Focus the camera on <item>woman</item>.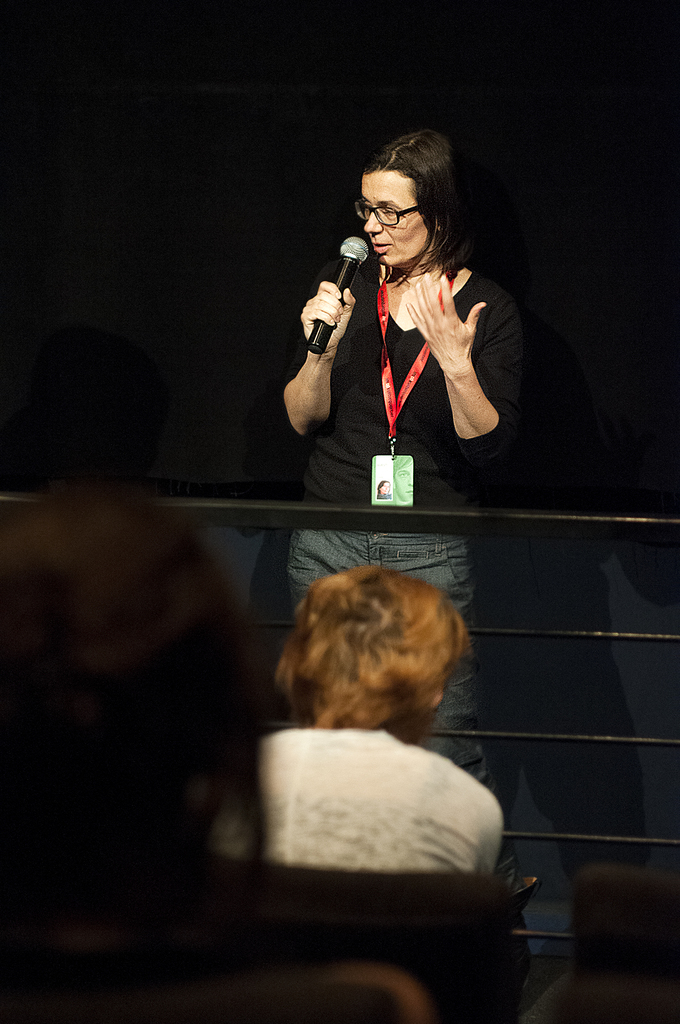
Focus region: 279 130 522 791.
